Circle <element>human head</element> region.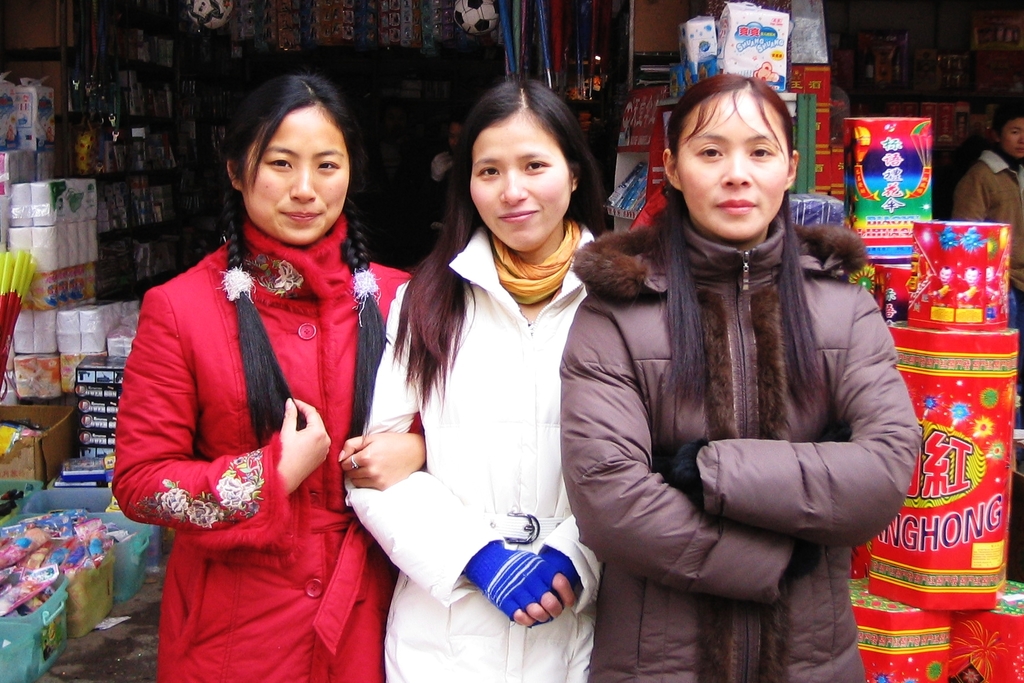
Region: [448,83,595,252].
